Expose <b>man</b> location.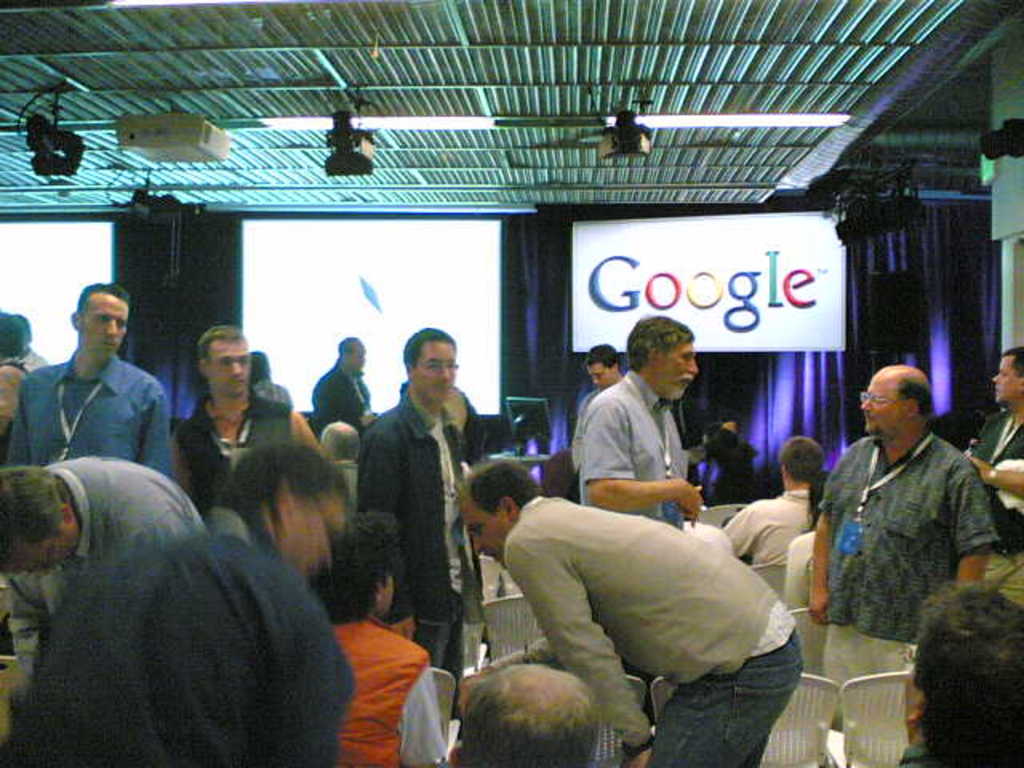
Exposed at [x1=970, y1=347, x2=1022, y2=606].
